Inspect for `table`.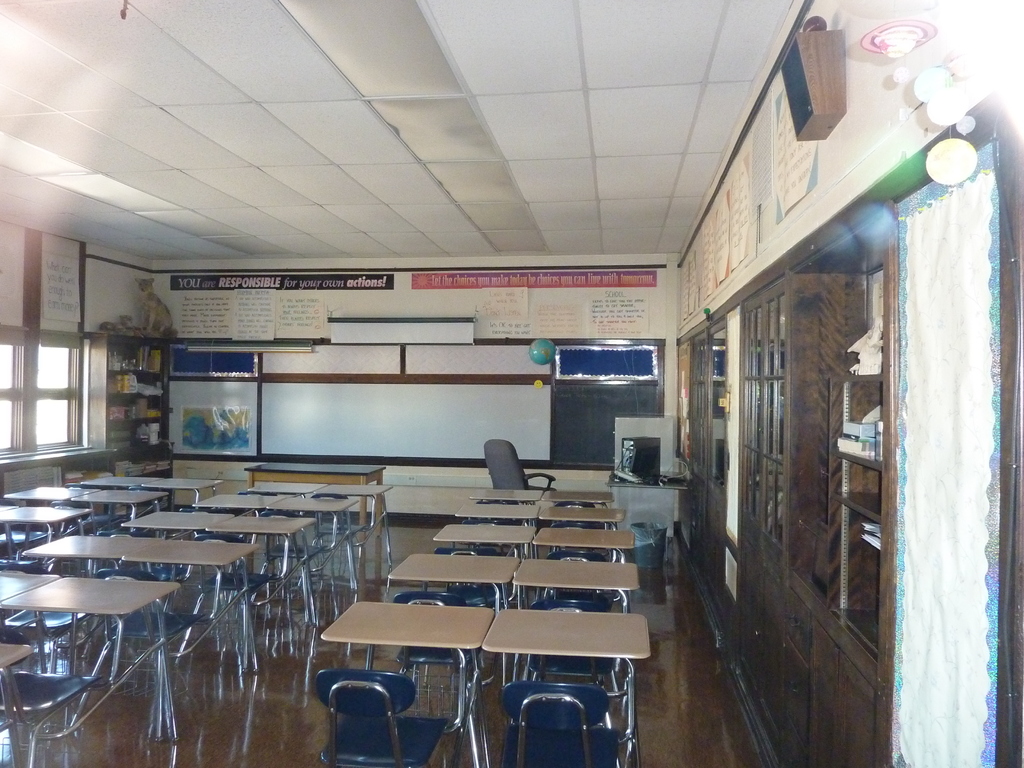
Inspection: l=540, t=506, r=623, b=529.
